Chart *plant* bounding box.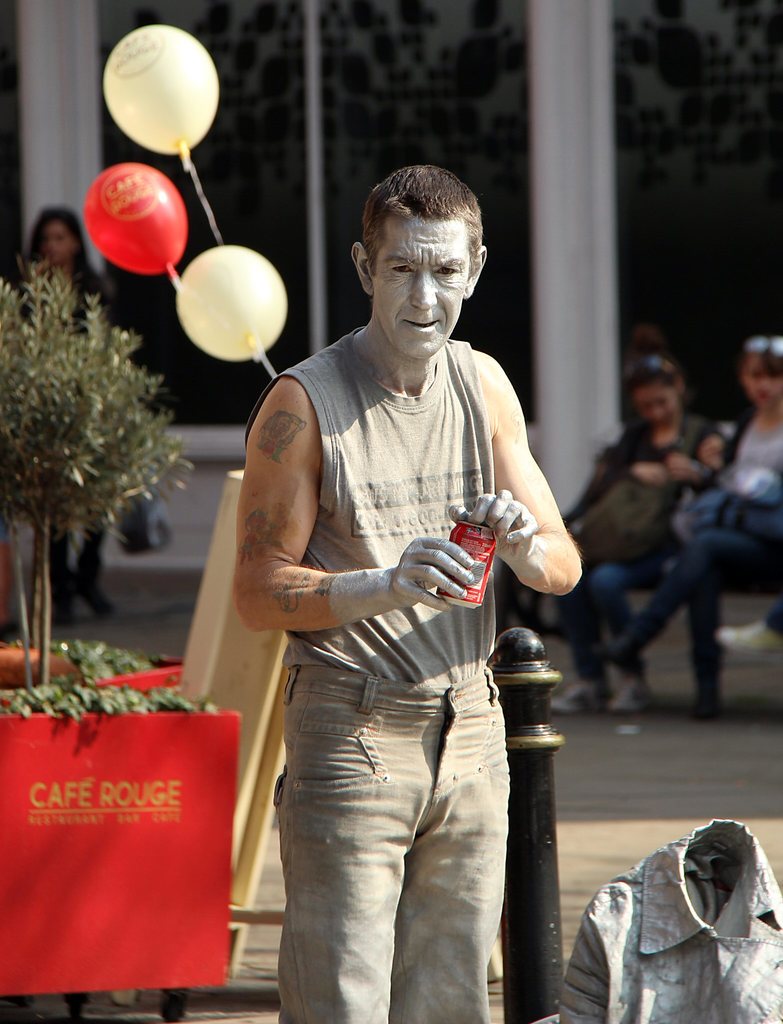
Charted: [x1=0, y1=255, x2=193, y2=696].
